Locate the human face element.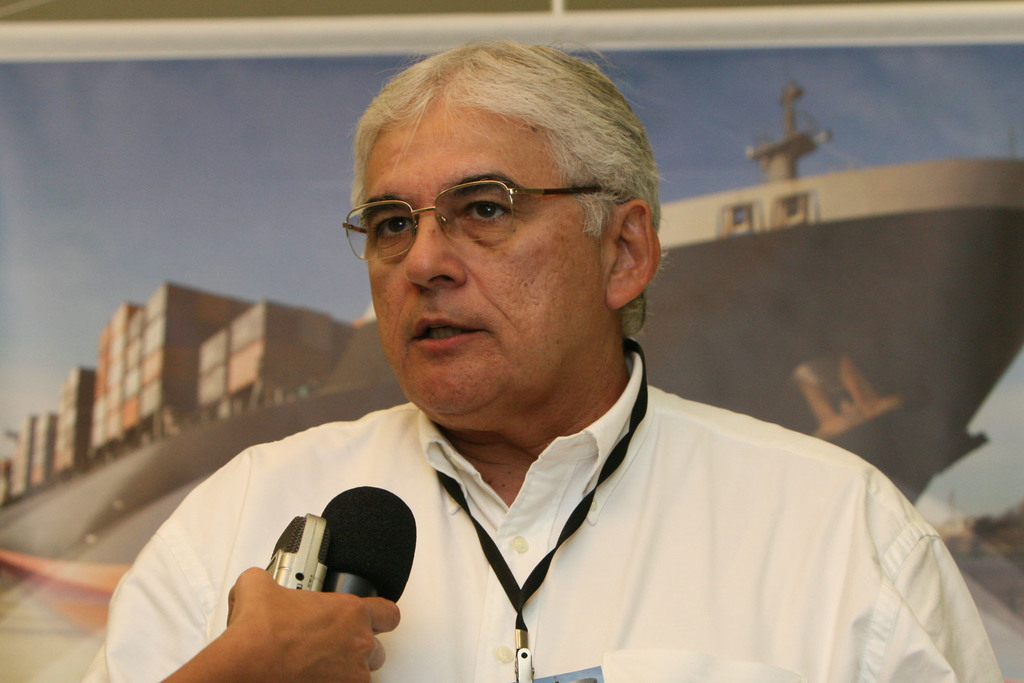
Element bbox: BBox(368, 97, 605, 418).
